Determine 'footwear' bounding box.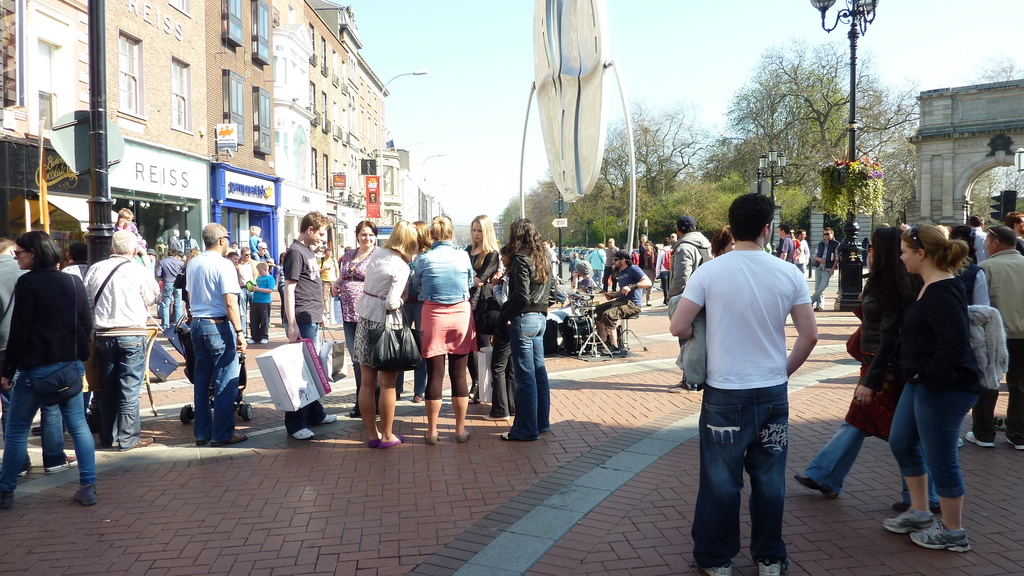
Determined: 193 435 214 445.
